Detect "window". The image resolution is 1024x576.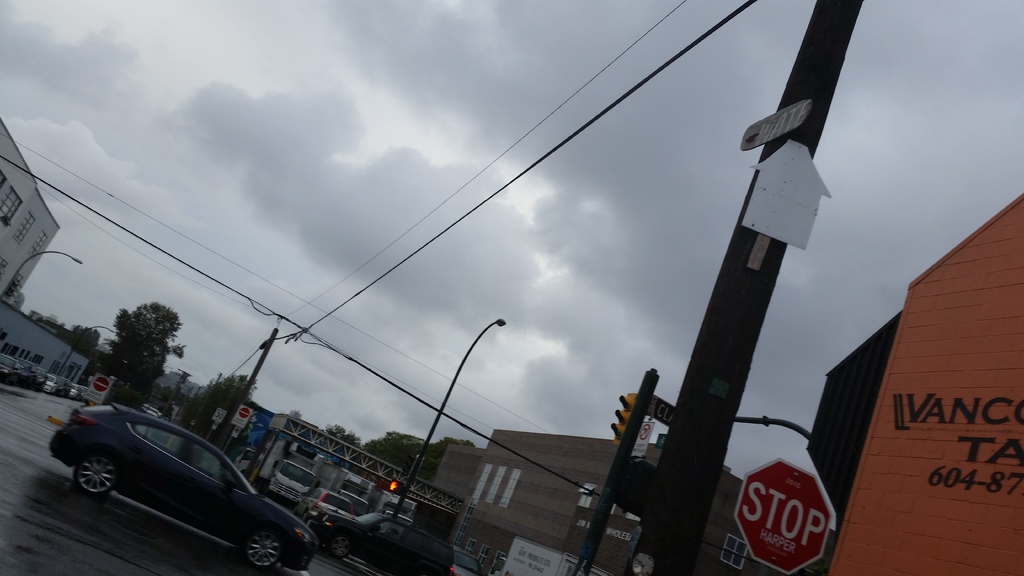
(462,538,476,556).
